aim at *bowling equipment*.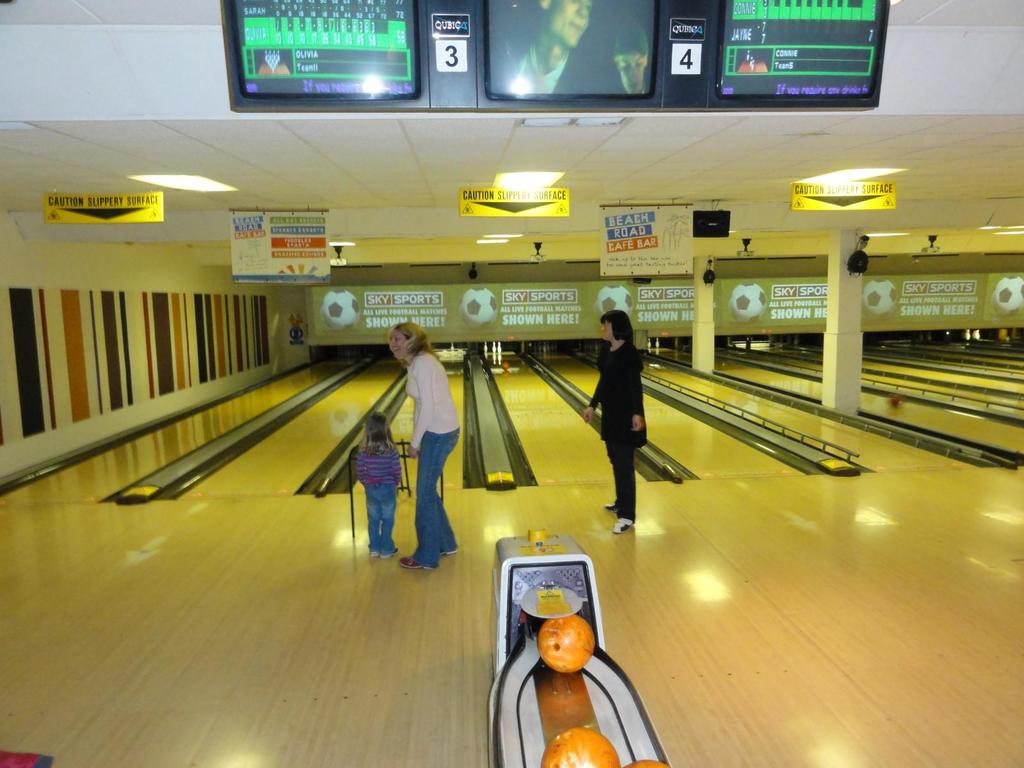
Aimed at region(492, 344, 497, 359).
